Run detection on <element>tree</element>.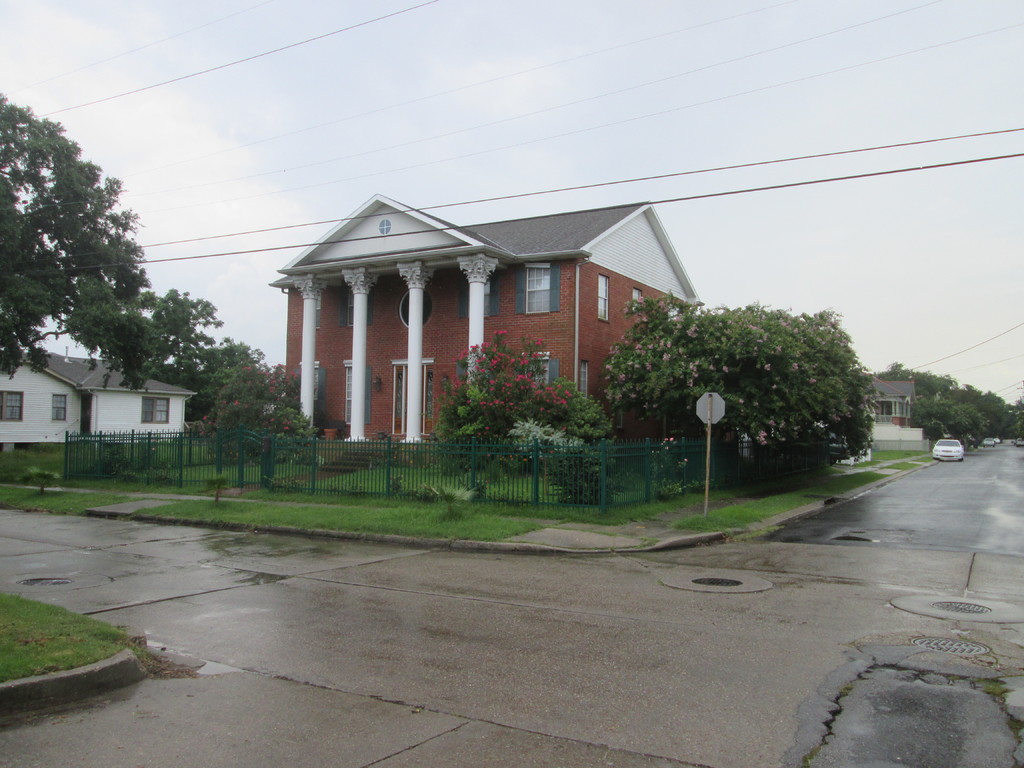
Result: locate(912, 388, 945, 429).
